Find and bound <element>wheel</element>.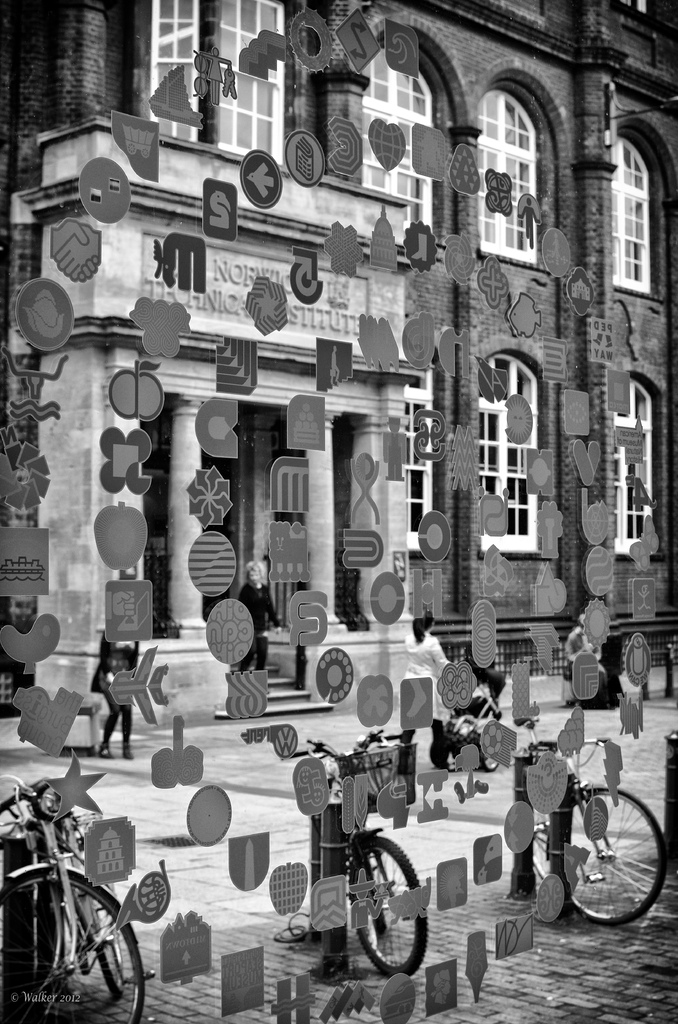
Bound: x1=346, y1=836, x2=425, y2=976.
